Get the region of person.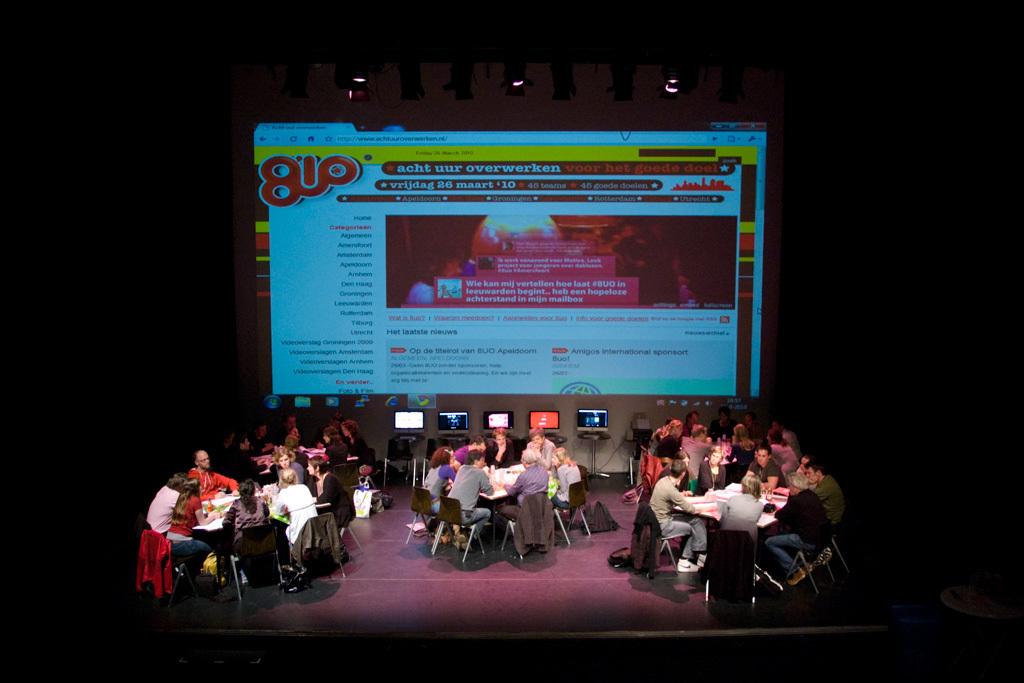
209, 425, 250, 465.
